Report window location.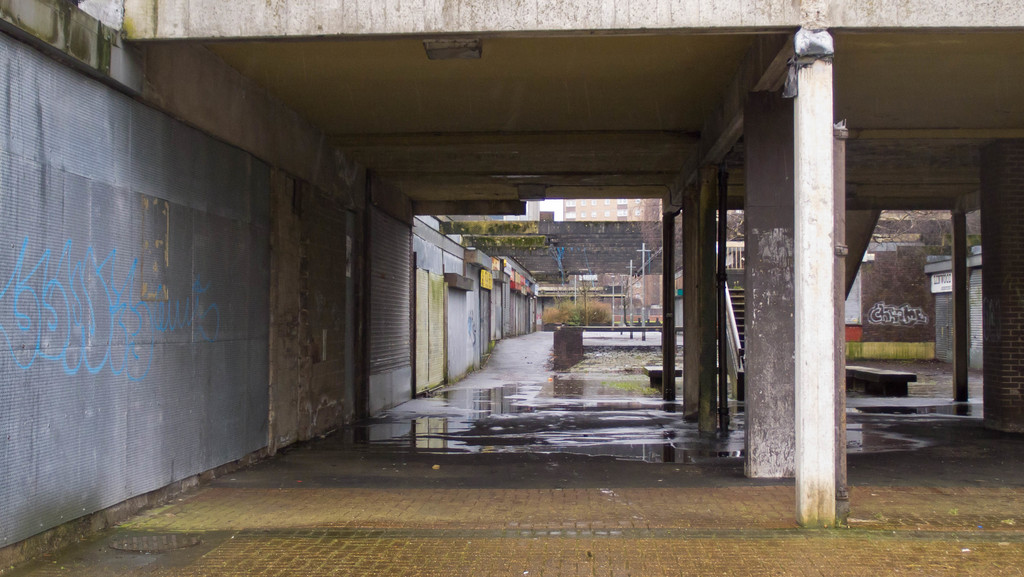
Report: 565, 200, 576, 204.
